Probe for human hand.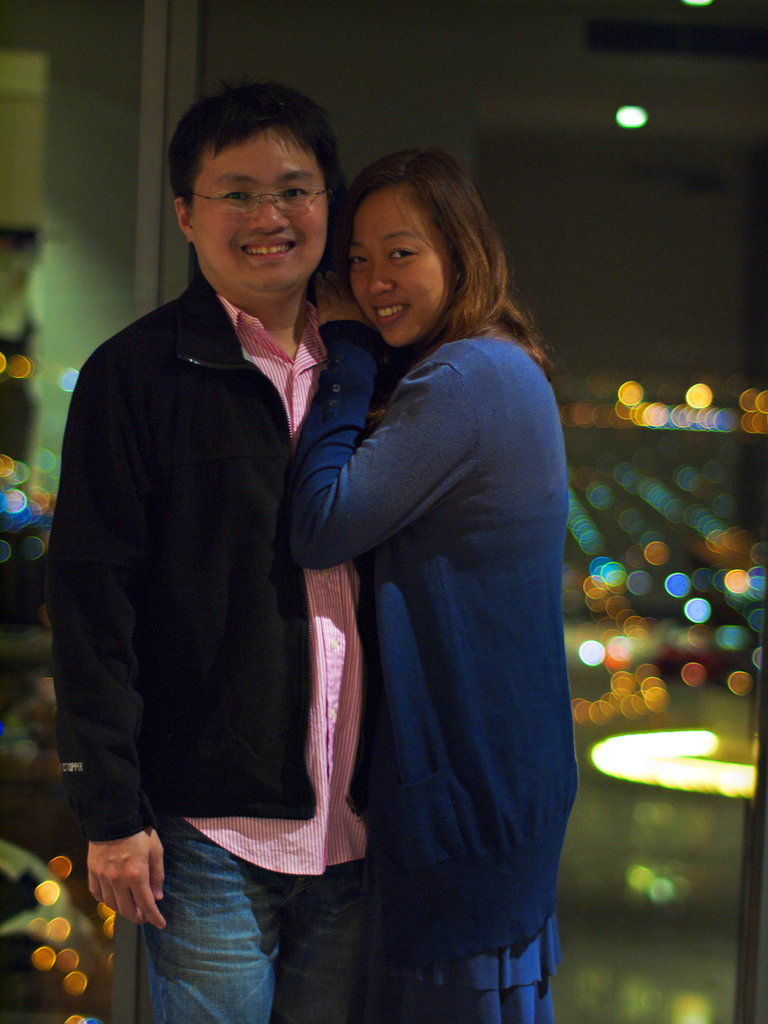
Probe result: x1=79 y1=823 x2=165 y2=936.
